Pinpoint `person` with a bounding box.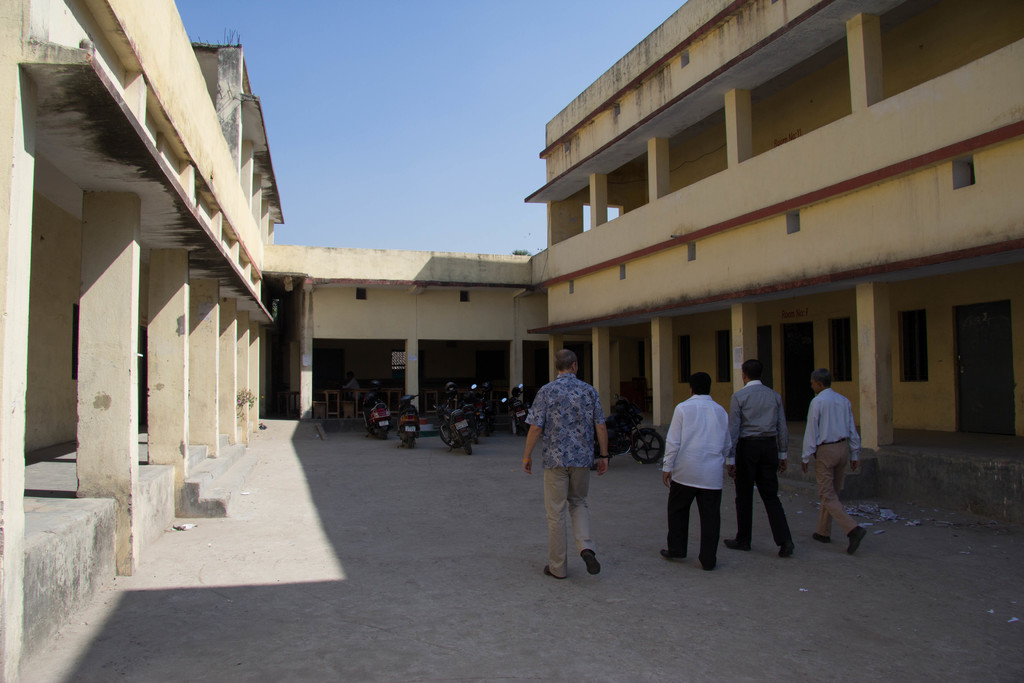
bbox(722, 354, 801, 551).
